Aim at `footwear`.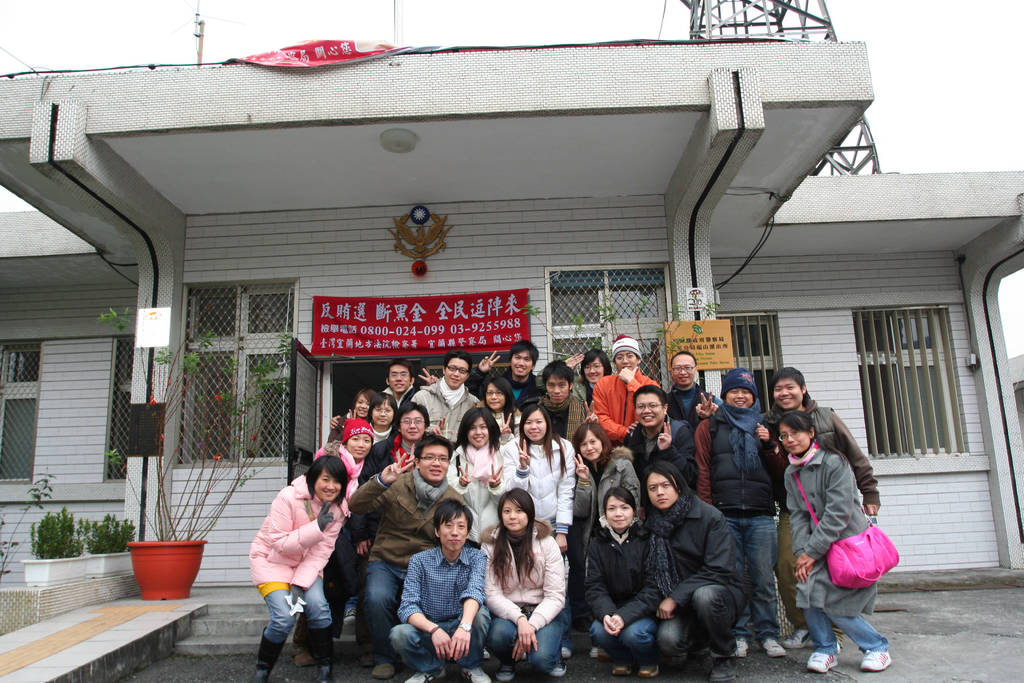
Aimed at [460,664,493,682].
